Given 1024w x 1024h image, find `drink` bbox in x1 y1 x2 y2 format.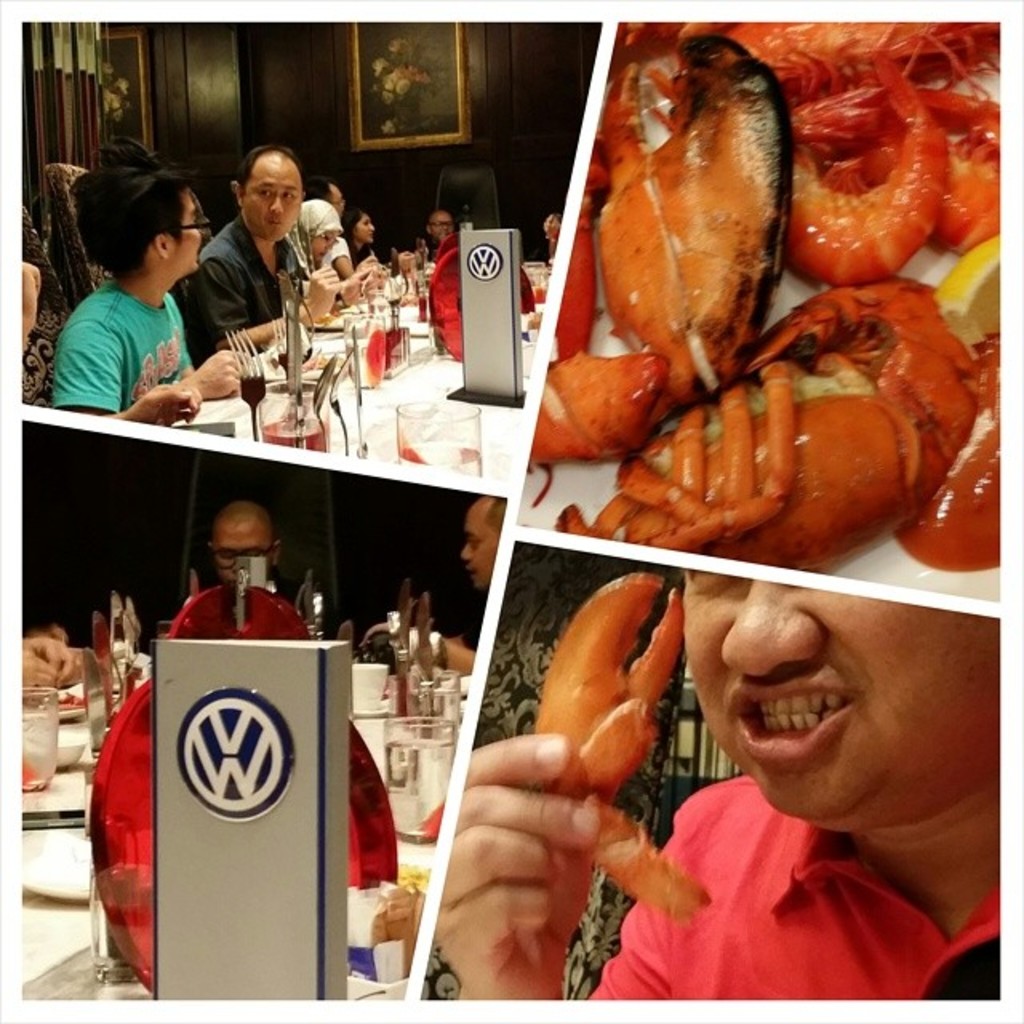
386 731 451 854.
